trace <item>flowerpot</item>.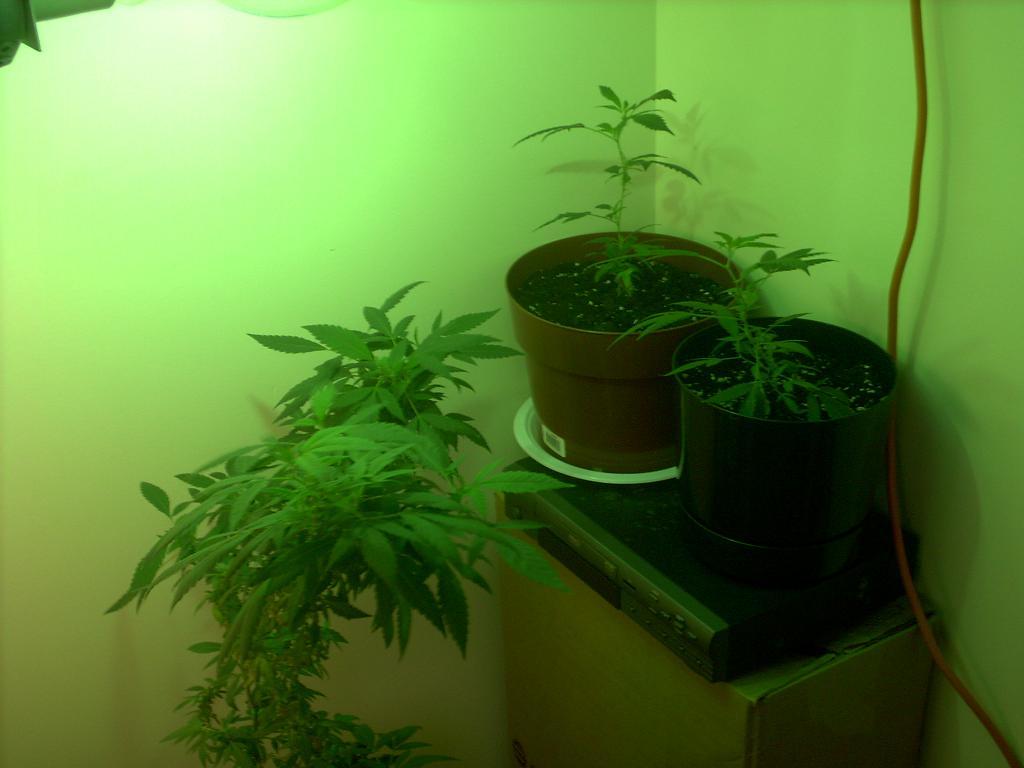
Traced to crop(673, 316, 897, 579).
